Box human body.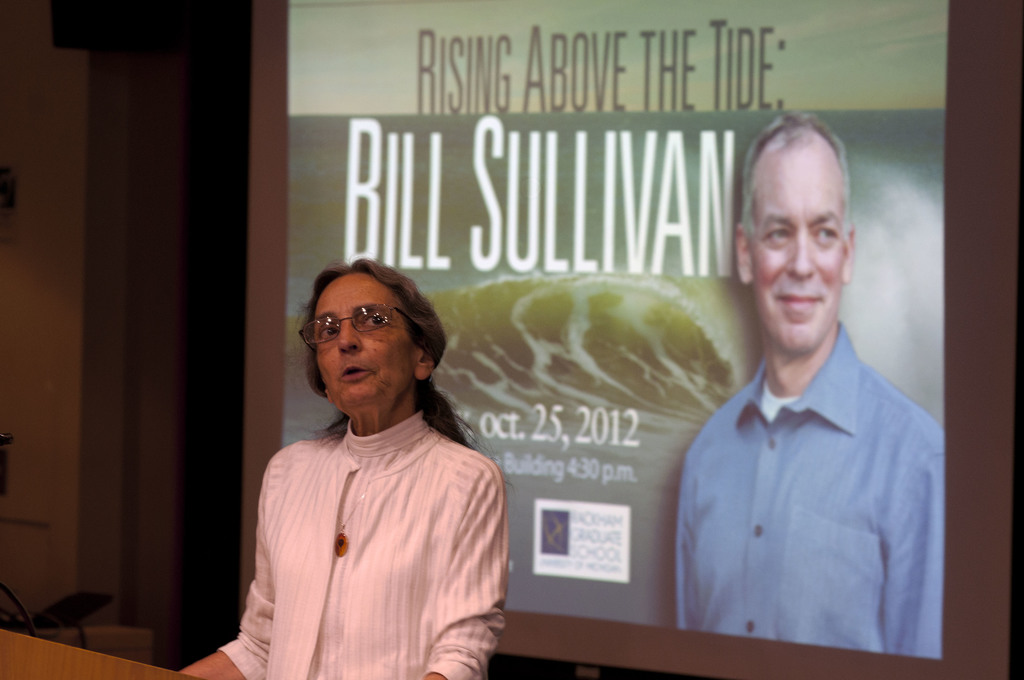
{"left": 678, "top": 113, "right": 943, "bottom": 658}.
